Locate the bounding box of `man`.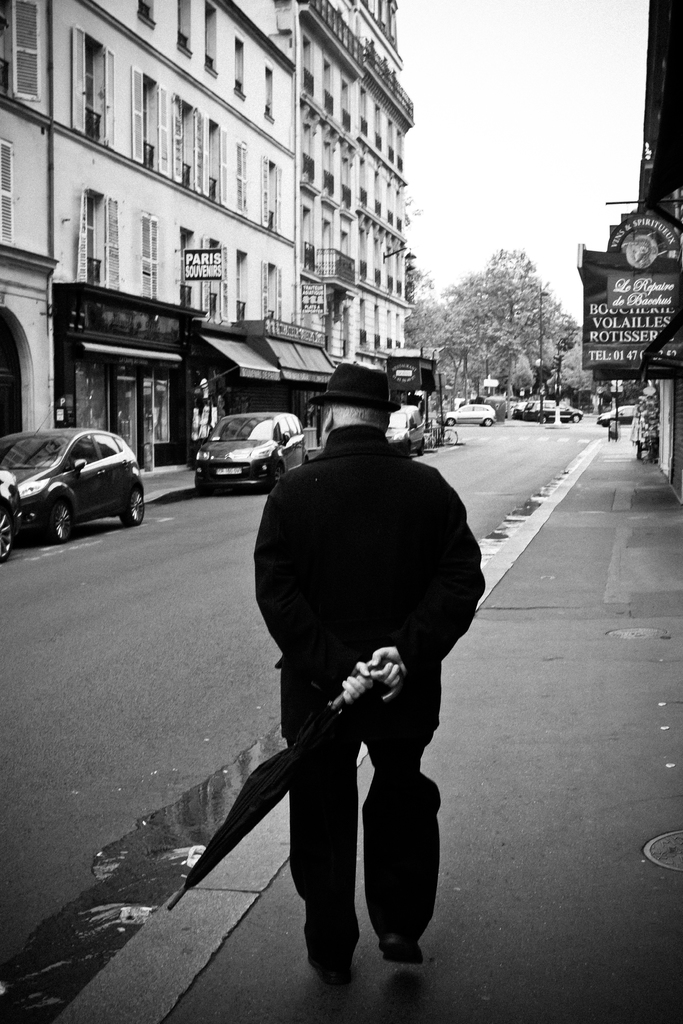
Bounding box: <bbox>194, 354, 483, 991</bbox>.
